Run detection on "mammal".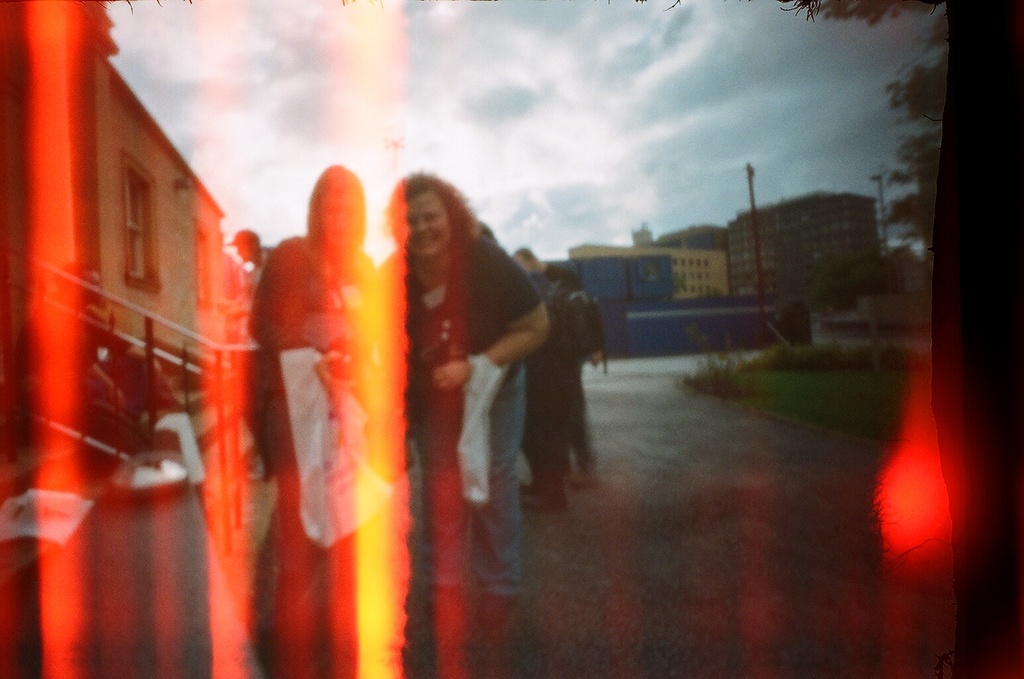
Result: [512,246,567,286].
